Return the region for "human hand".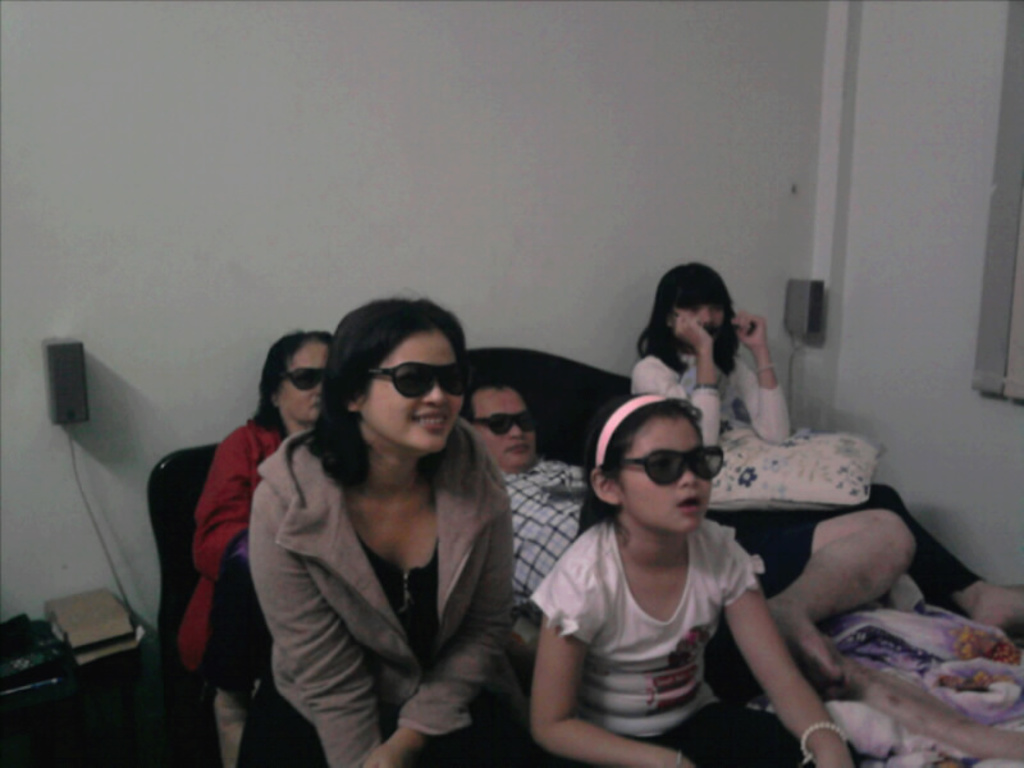
731:314:771:348.
